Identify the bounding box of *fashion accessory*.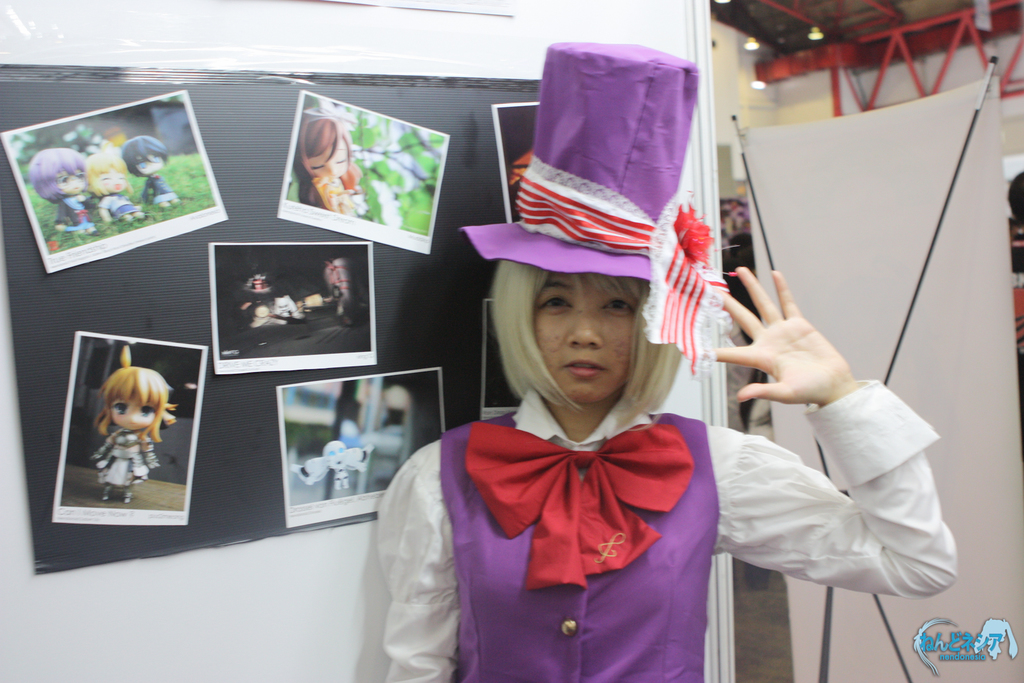
pyautogui.locateOnScreen(462, 418, 696, 591).
